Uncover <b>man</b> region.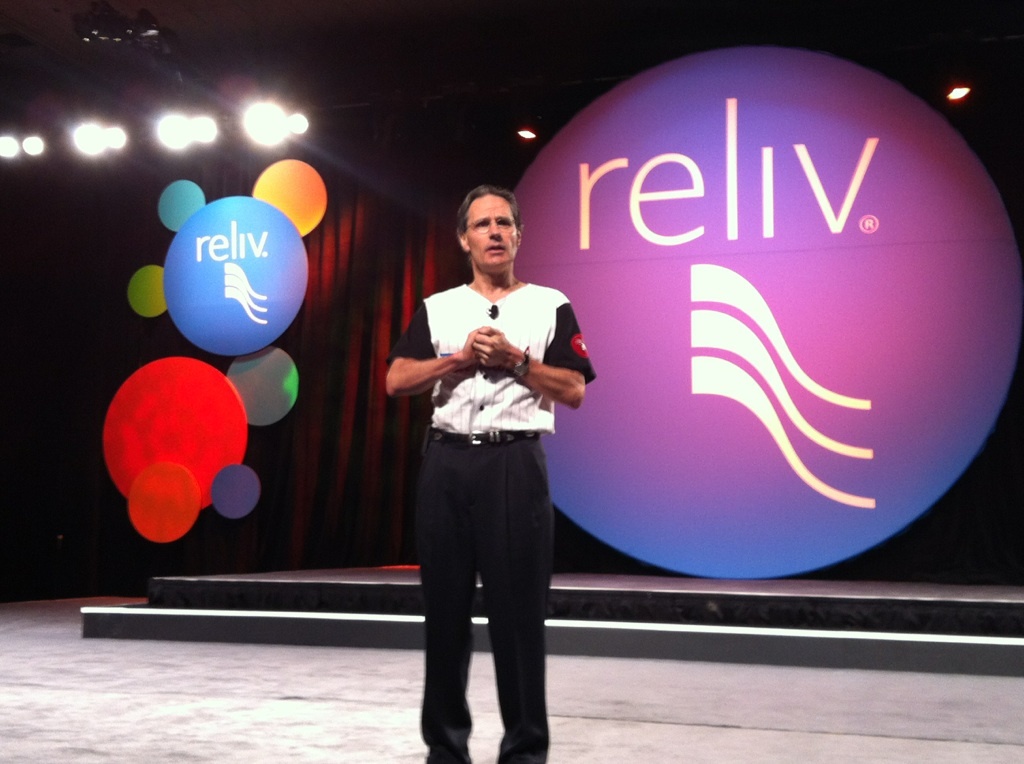
Uncovered: left=387, top=190, right=594, bottom=763.
